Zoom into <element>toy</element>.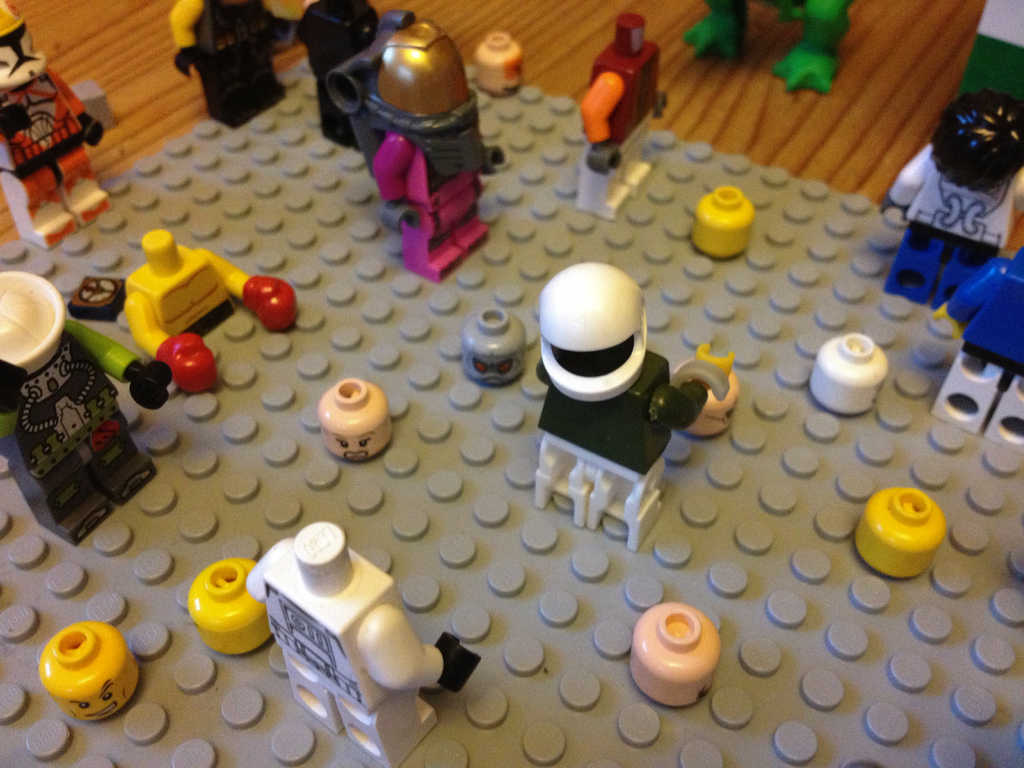
Zoom target: pyautogui.locateOnScreen(935, 245, 1023, 376).
